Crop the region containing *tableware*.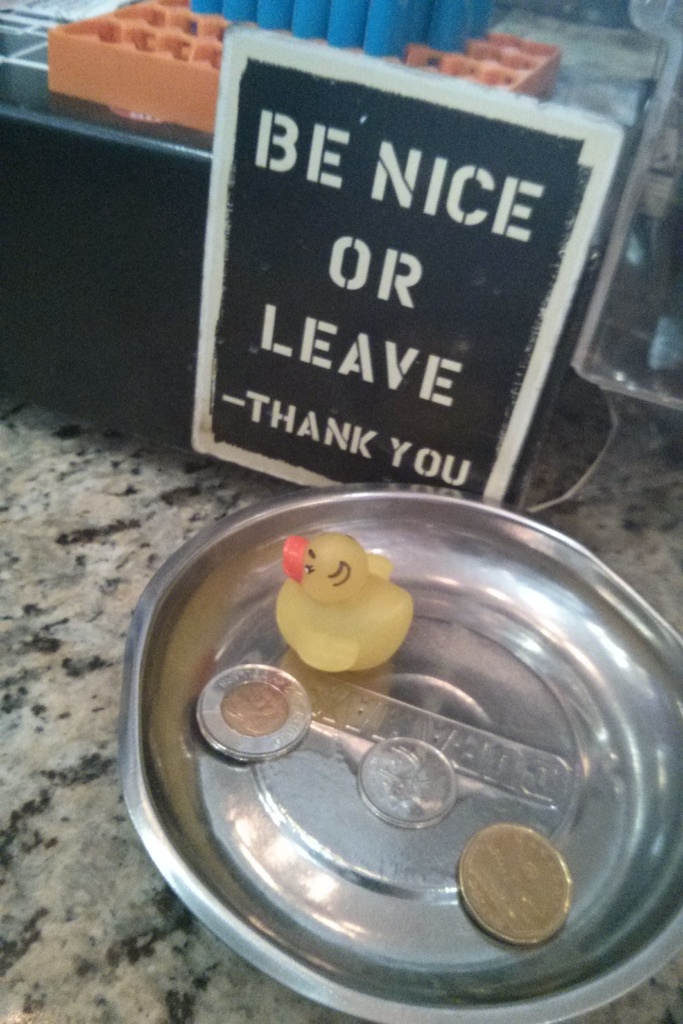
Crop region: x1=119 y1=484 x2=682 y2=1023.
